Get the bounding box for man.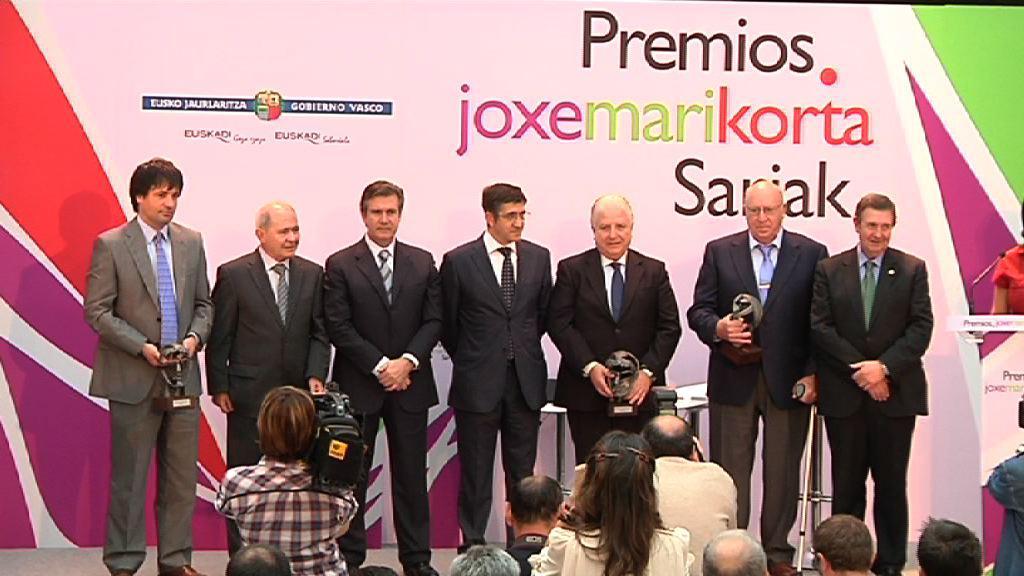
x1=442 y1=174 x2=554 y2=549.
